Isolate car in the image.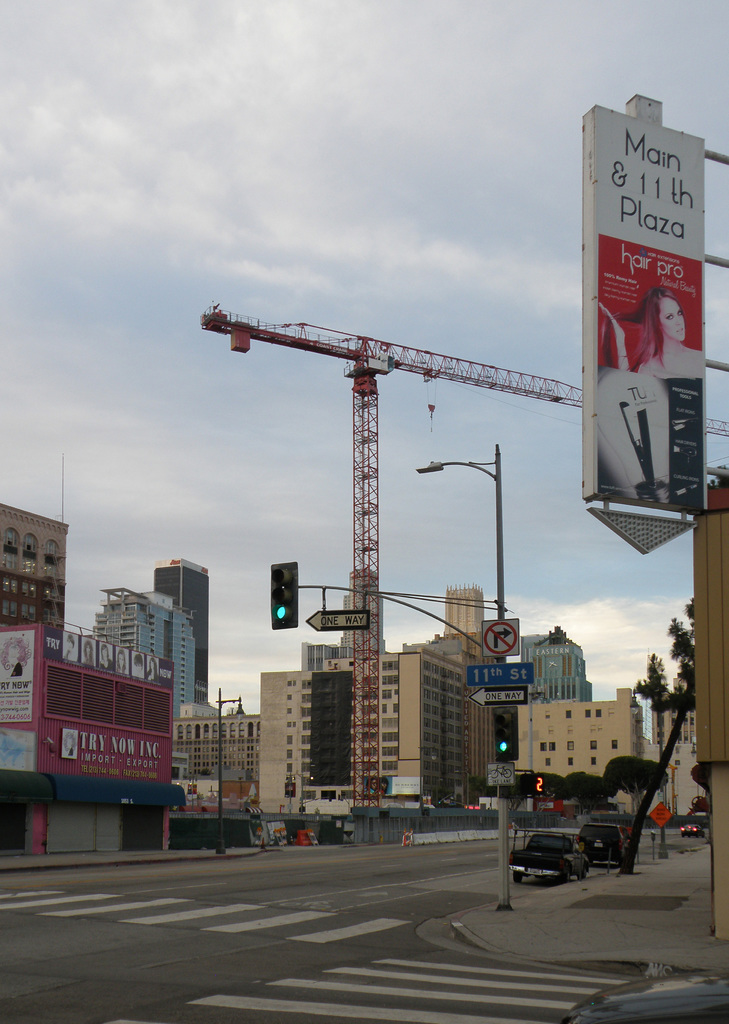
Isolated region: 508, 833, 581, 888.
